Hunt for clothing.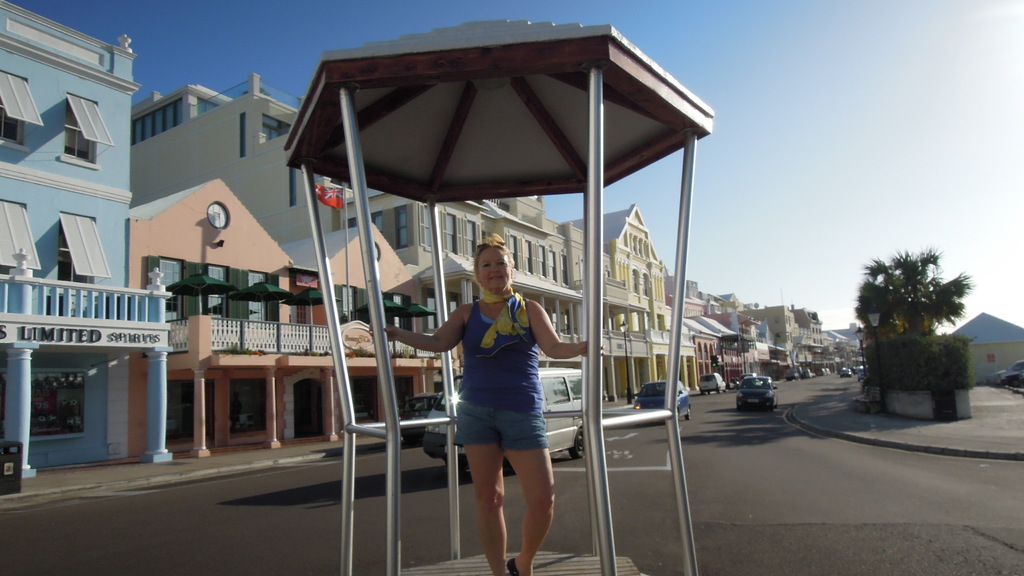
Hunted down at select_region(433, 275, 561, 481).
